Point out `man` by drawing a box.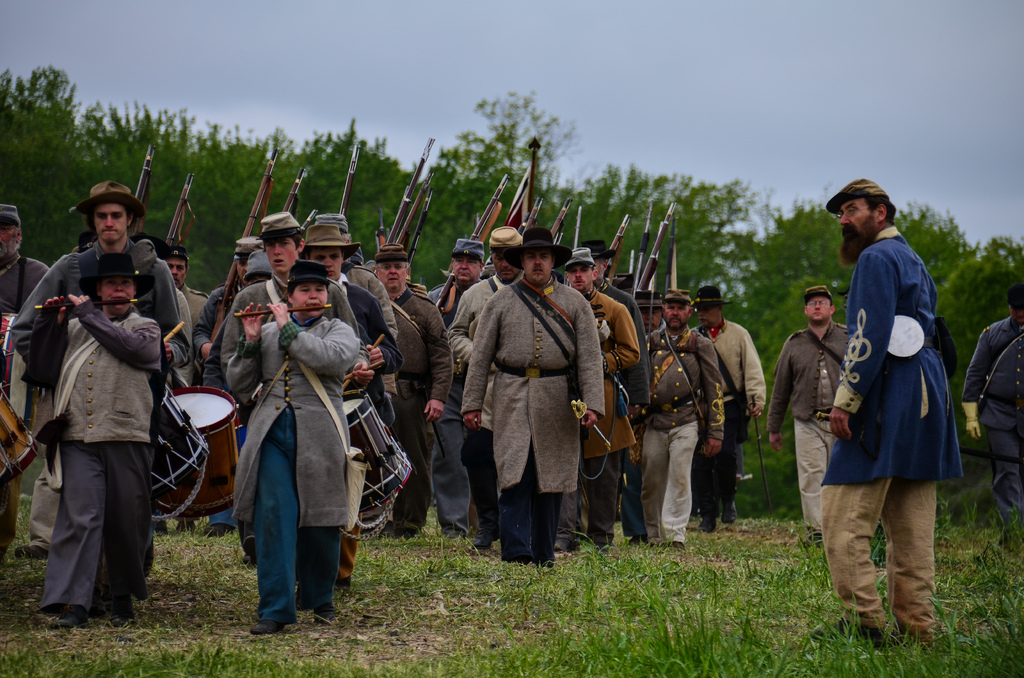
(961,287,1023,552).
